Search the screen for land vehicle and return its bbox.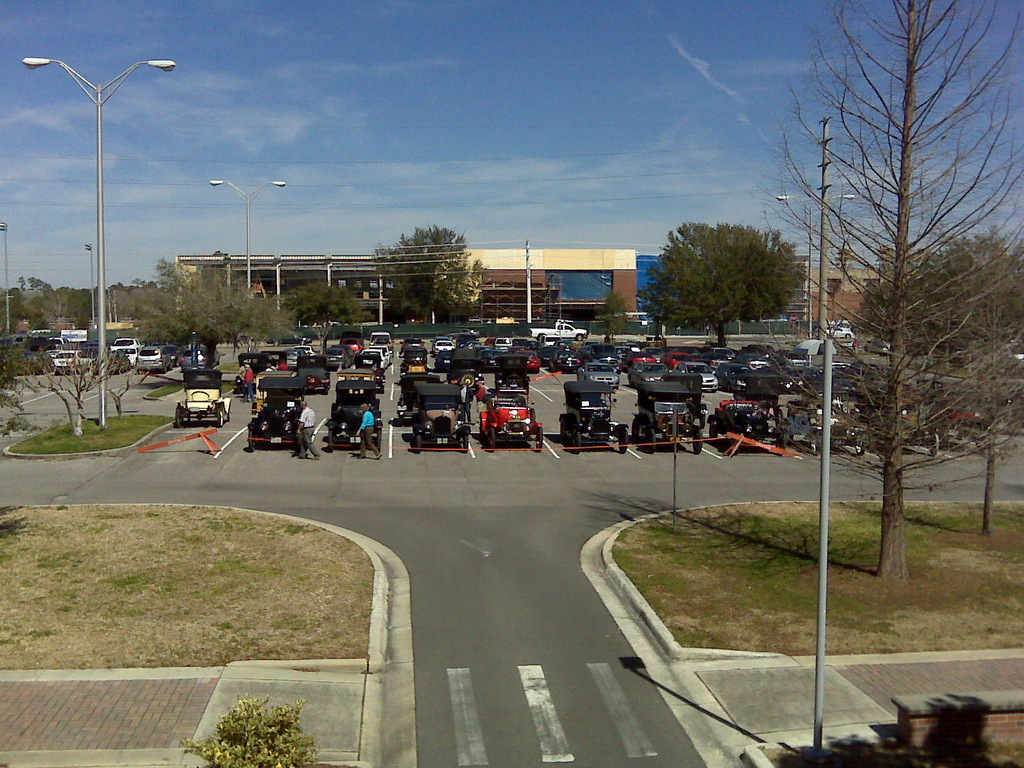
Found: 394:373:439:424.
